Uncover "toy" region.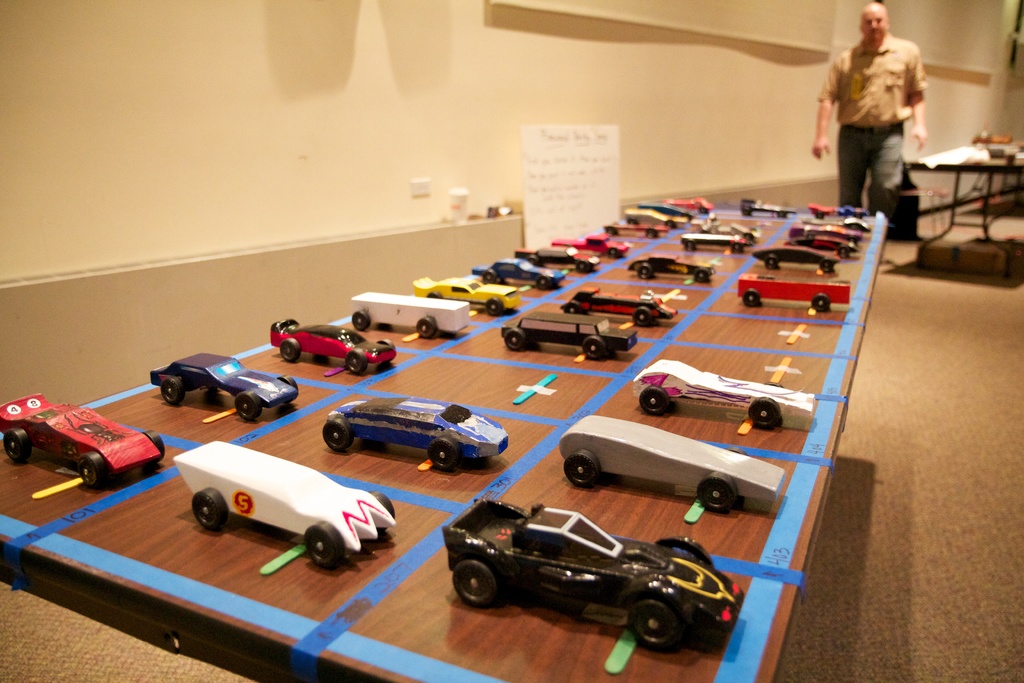
Uncovered: [9, 397, 152, 496].
